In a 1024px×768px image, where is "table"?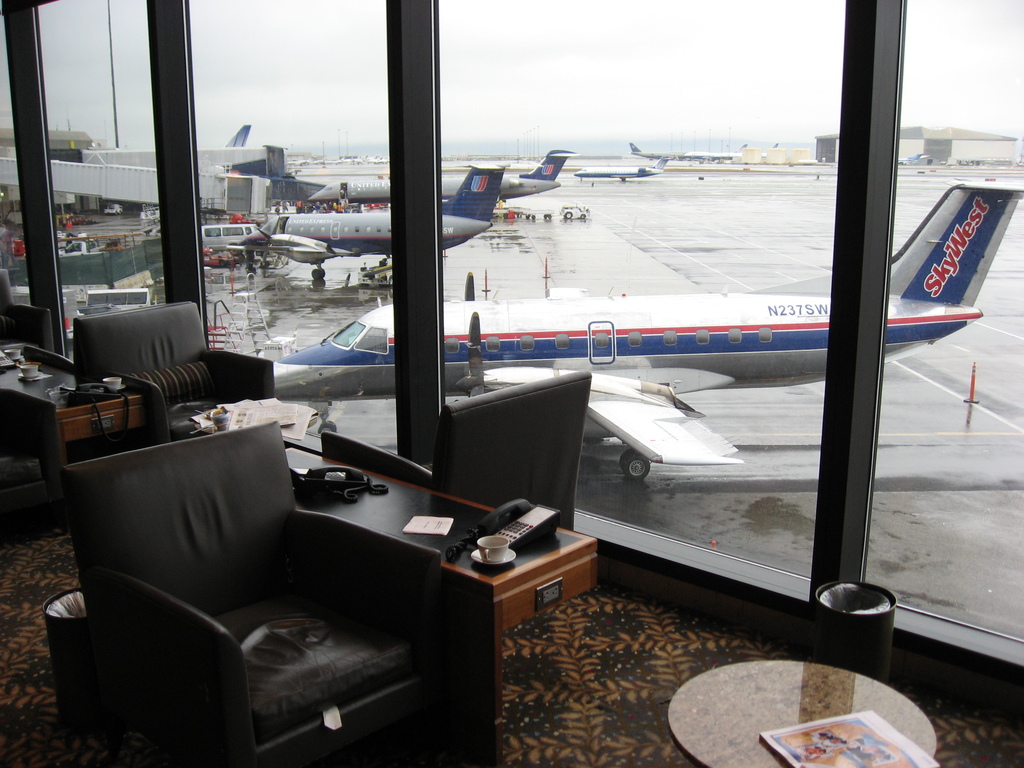
[659,658,932,767].
